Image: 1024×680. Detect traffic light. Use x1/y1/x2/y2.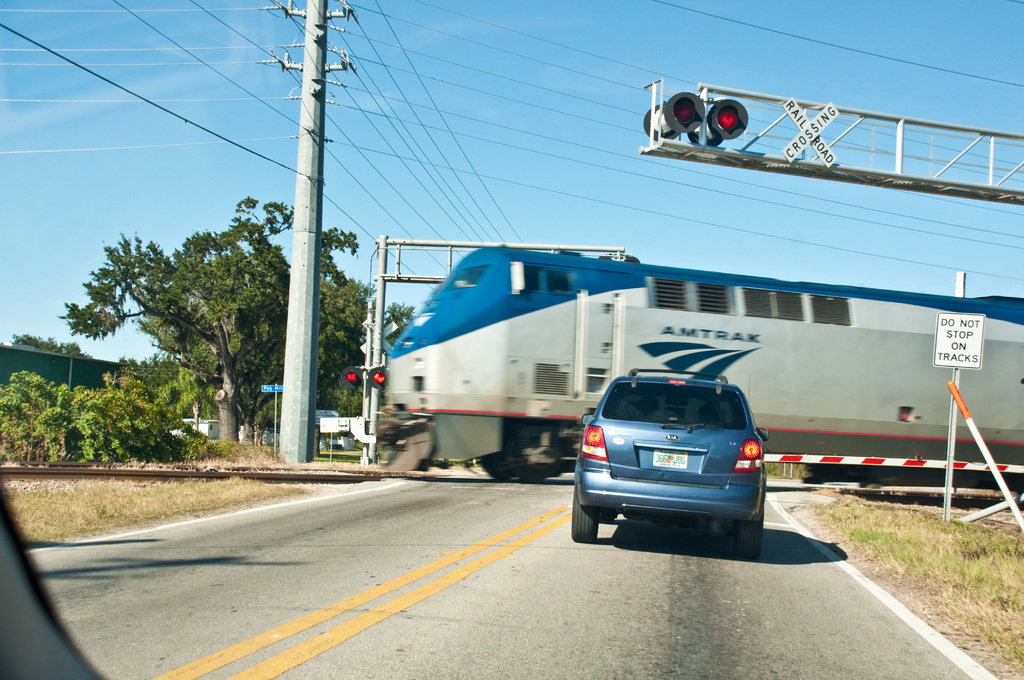
340/366/364/389.
